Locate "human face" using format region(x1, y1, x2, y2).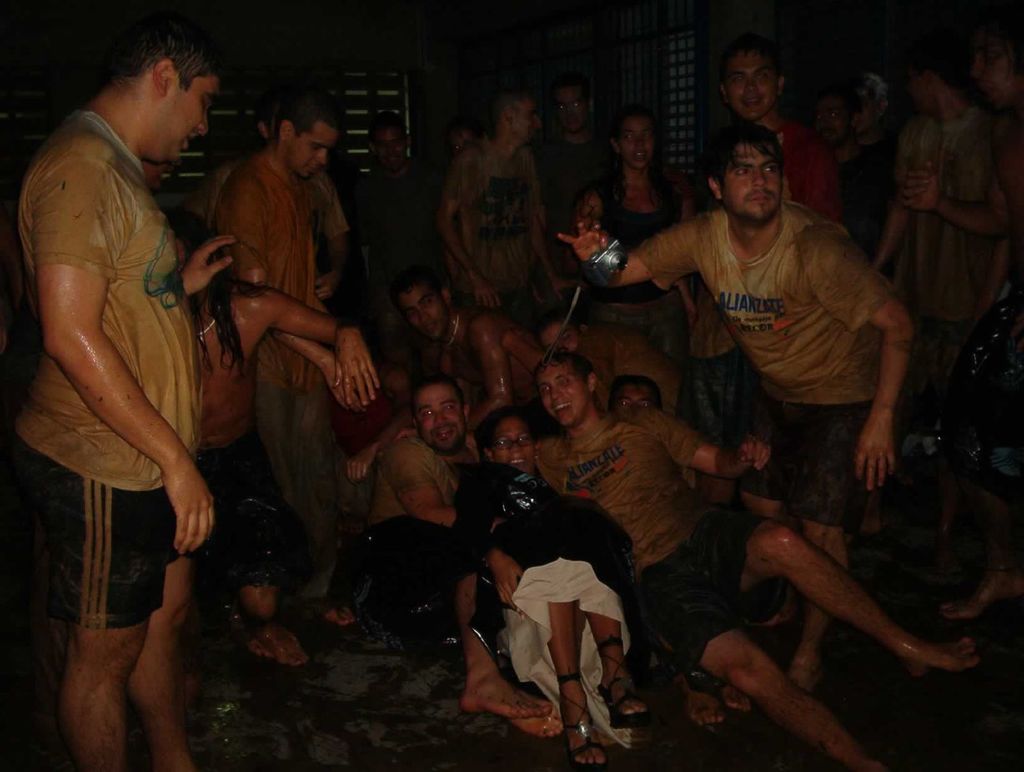
region(812, 96, 848, 146).
